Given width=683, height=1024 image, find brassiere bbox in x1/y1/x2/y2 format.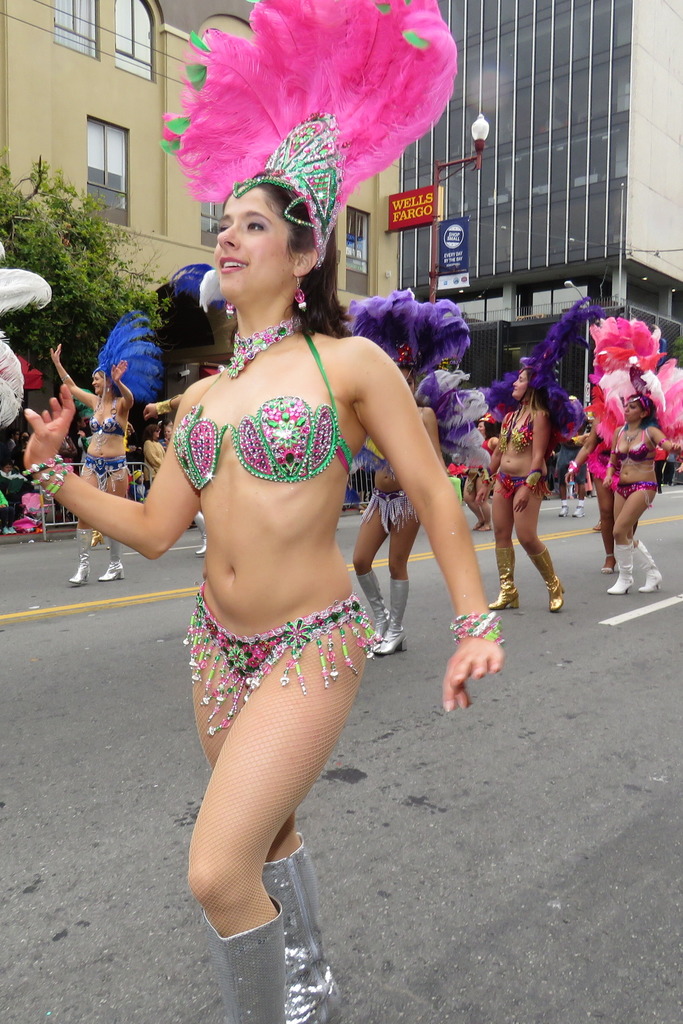
499/410/536/454.
